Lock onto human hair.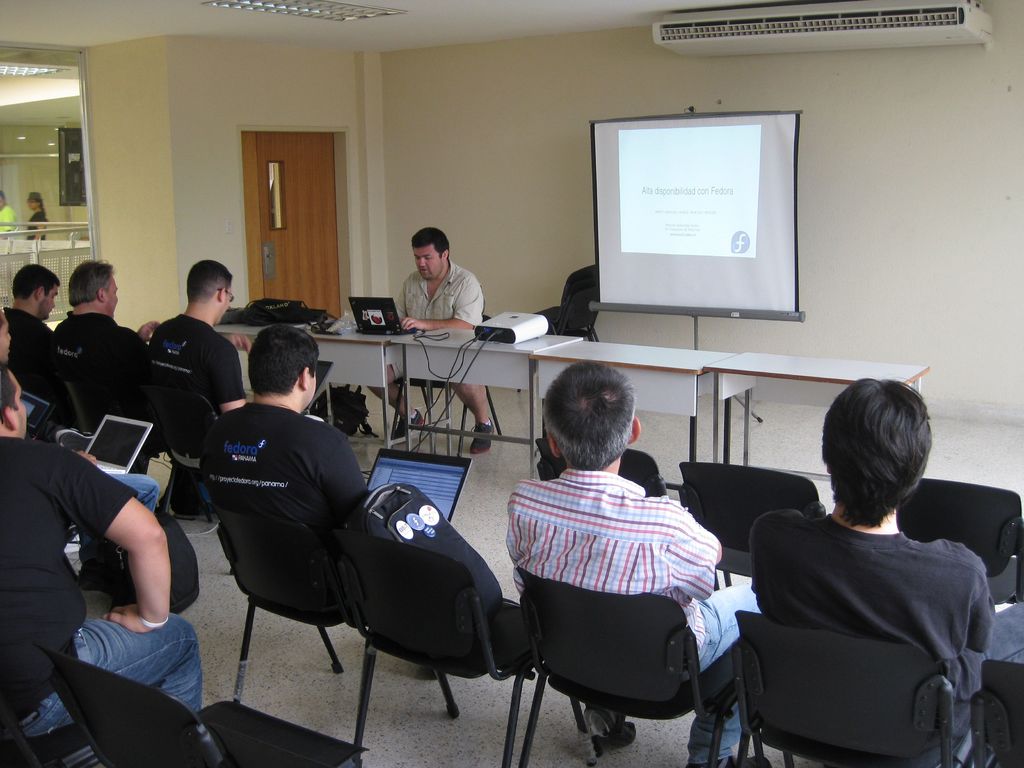
Locked: bbox=(12, 262, 59, 299).
